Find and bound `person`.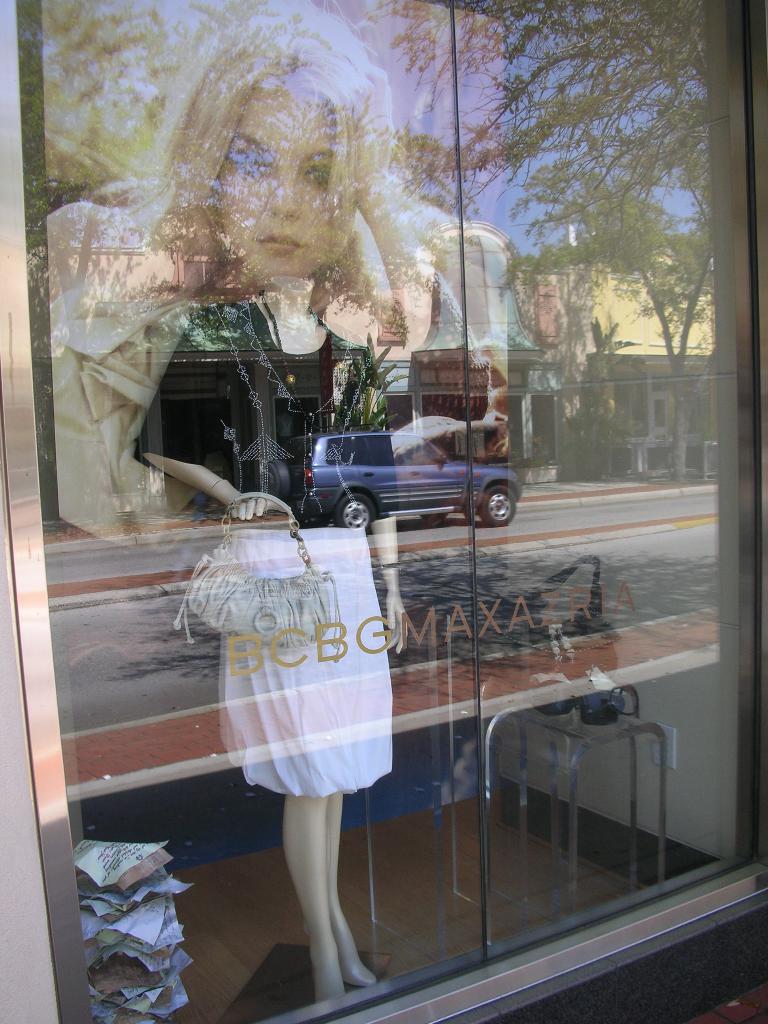
Bound: BBox(140, 0, 411, 993).
